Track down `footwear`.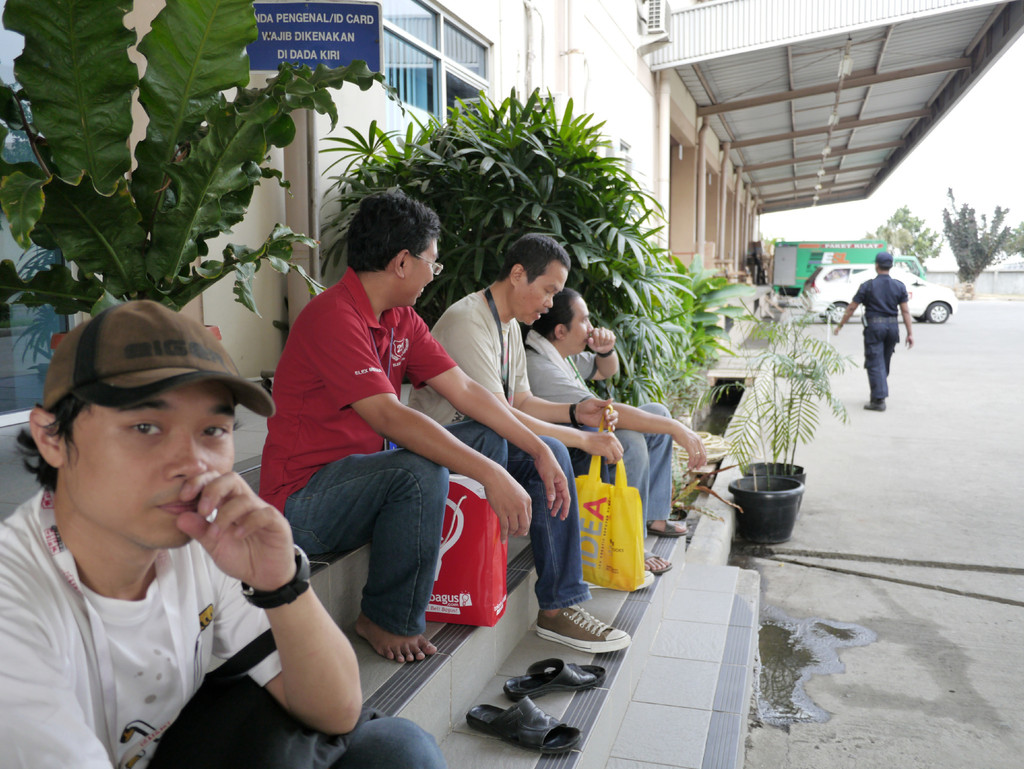
Tracked to 645/551/671/574.
